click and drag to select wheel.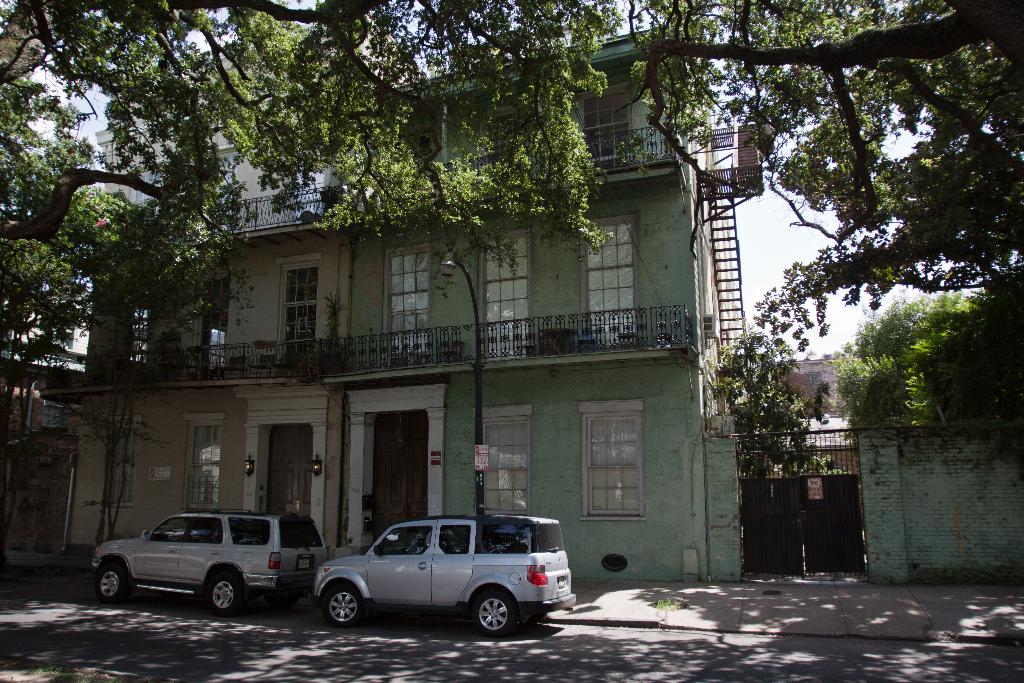
Selection: bbox(453, 598, 525, 648).
